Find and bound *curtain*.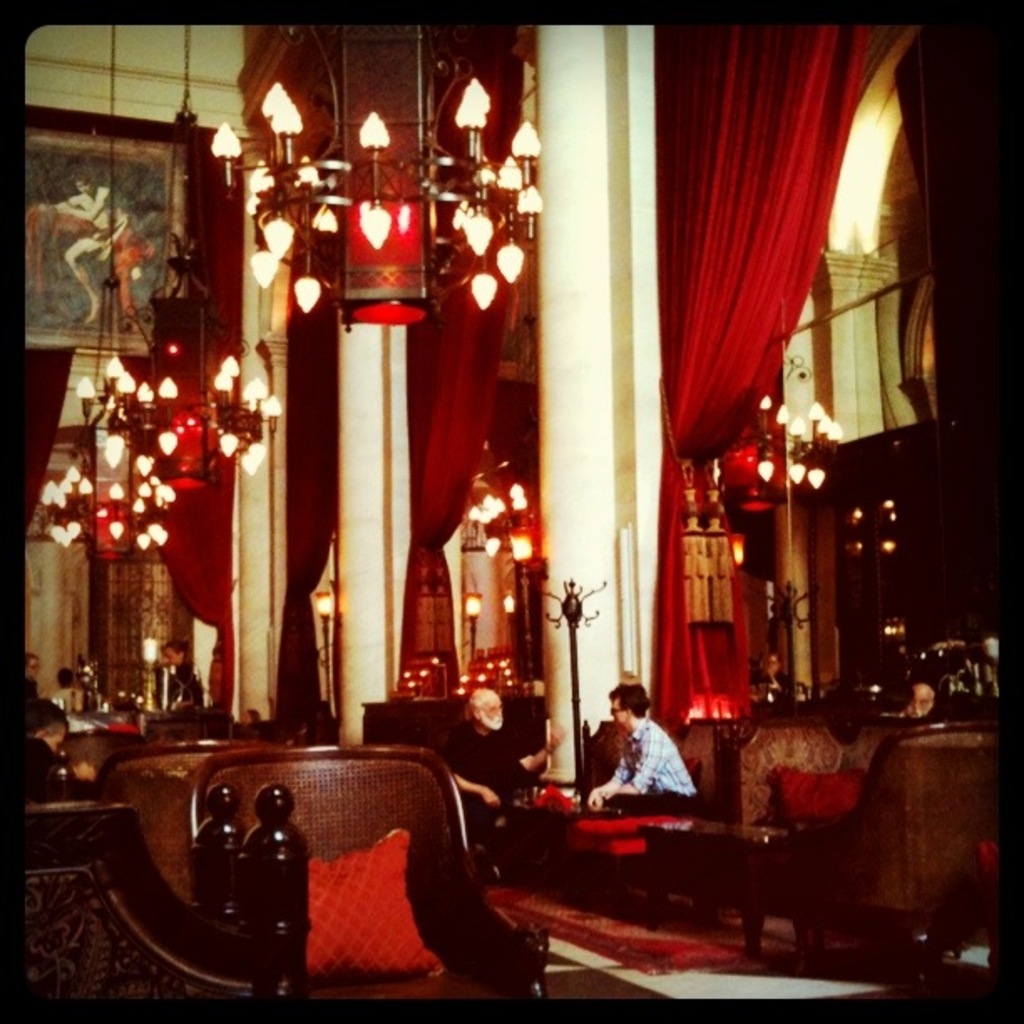
Bound: [278,57,340,740].
